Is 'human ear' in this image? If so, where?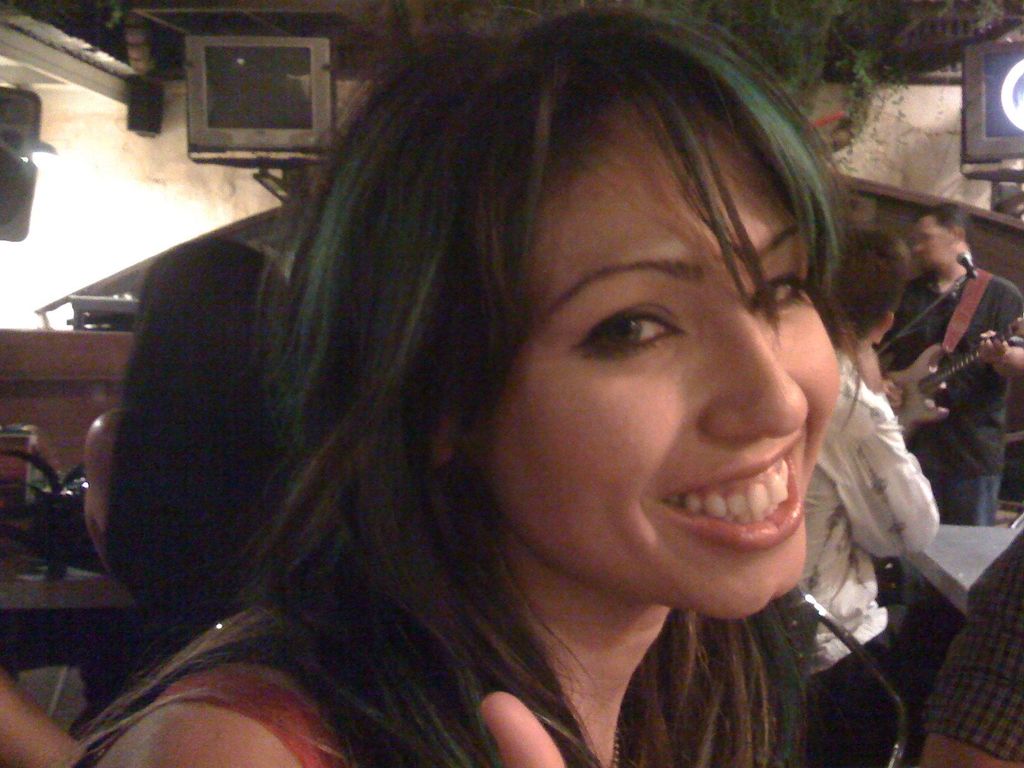
Yes, at (420, 395, 456, 463).
